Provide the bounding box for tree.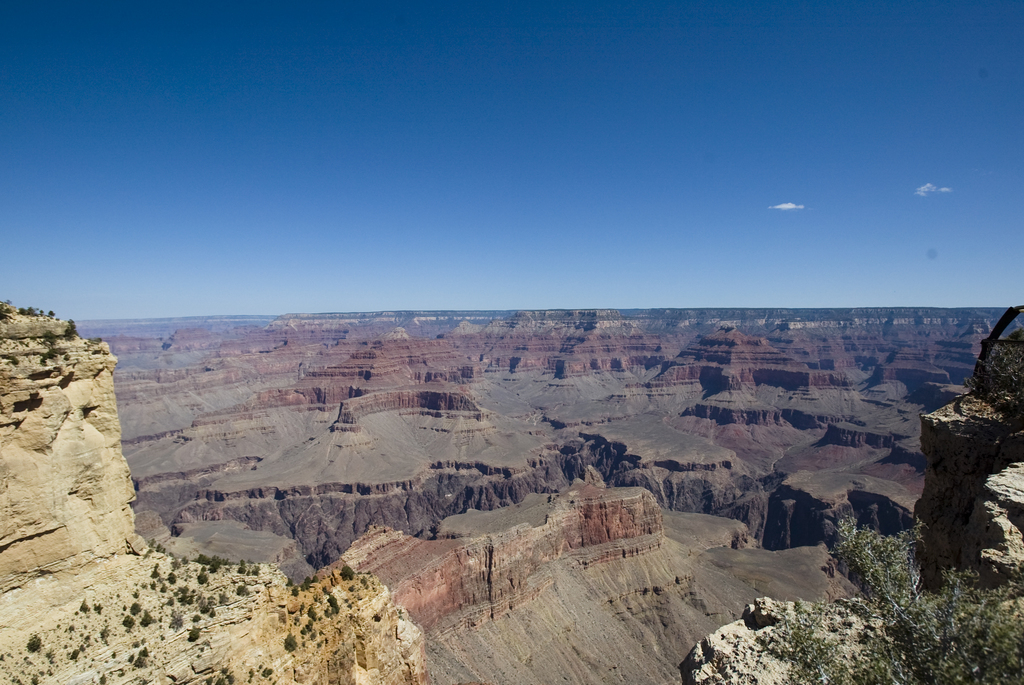
[x1=307, y1=575, x2=310, y2=584].
